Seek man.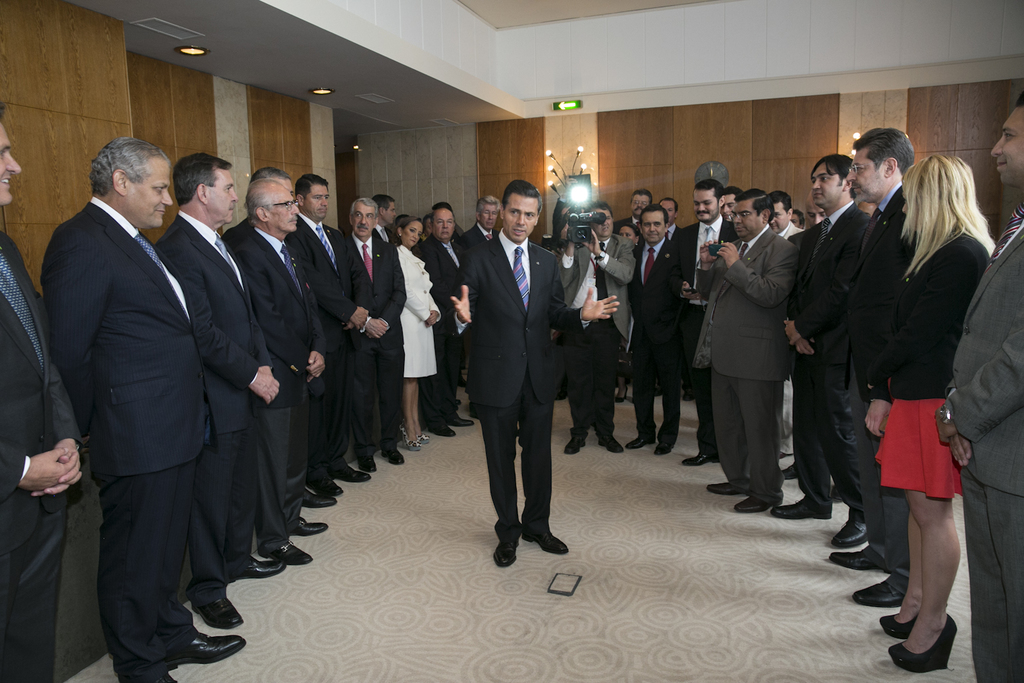
(655,197,682,245).
